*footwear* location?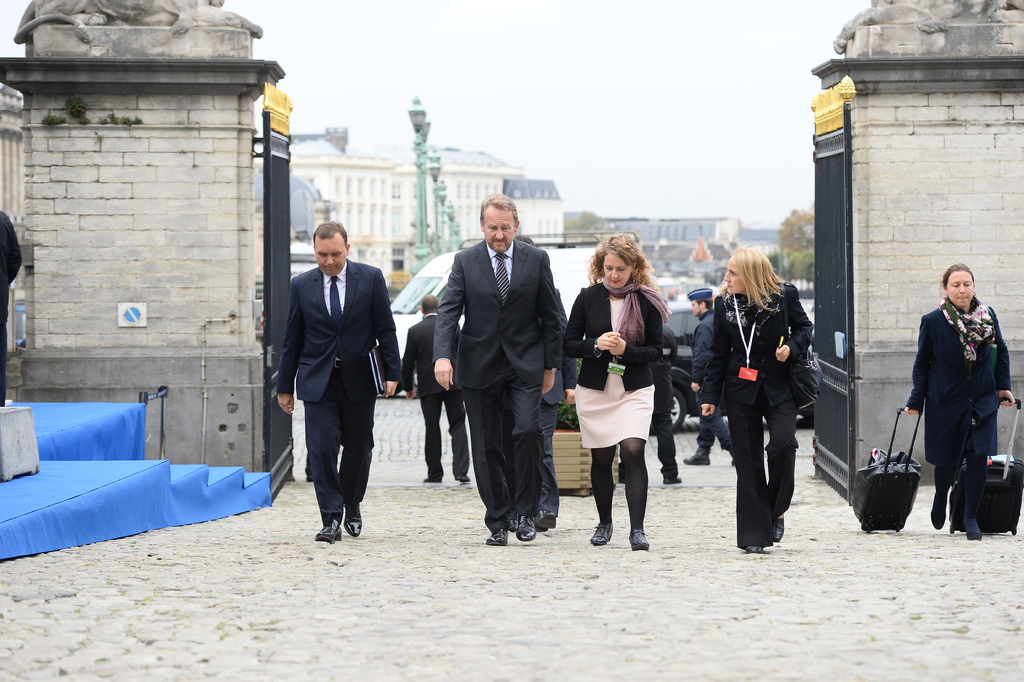
x1=518 y1=507 x2=542 y2=546
